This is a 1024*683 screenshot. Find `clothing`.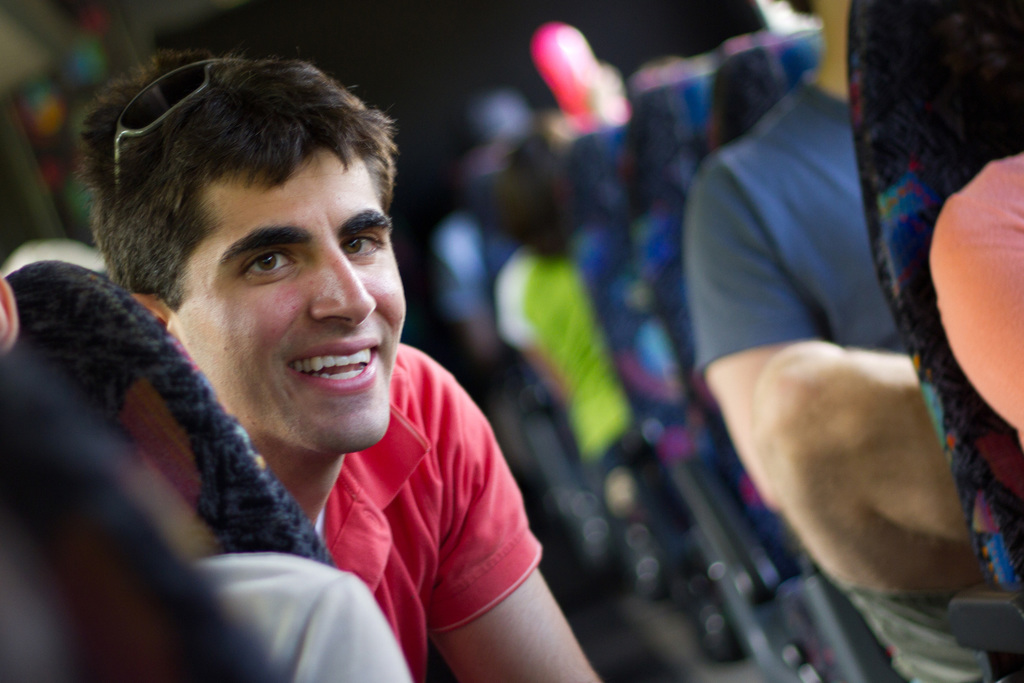
Bounding box: Rect(927, 151, 1023, 447).
